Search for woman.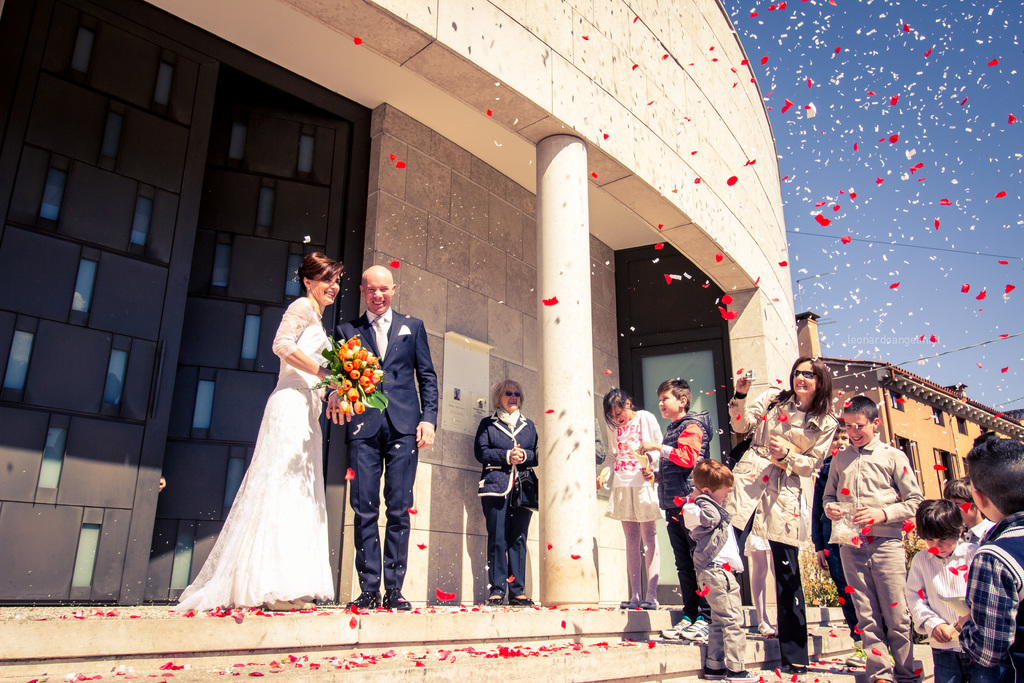
Found at x1=720 y1=357 x2=845 y2=671.
